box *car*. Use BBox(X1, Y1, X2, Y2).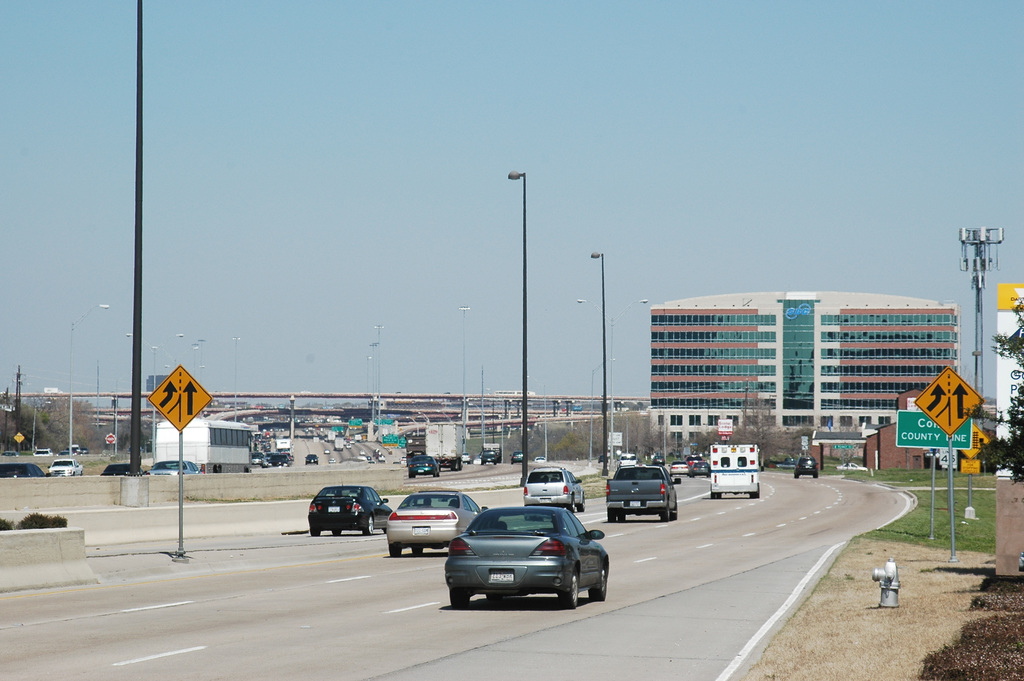
BBox(448, 509, 613, 606).
